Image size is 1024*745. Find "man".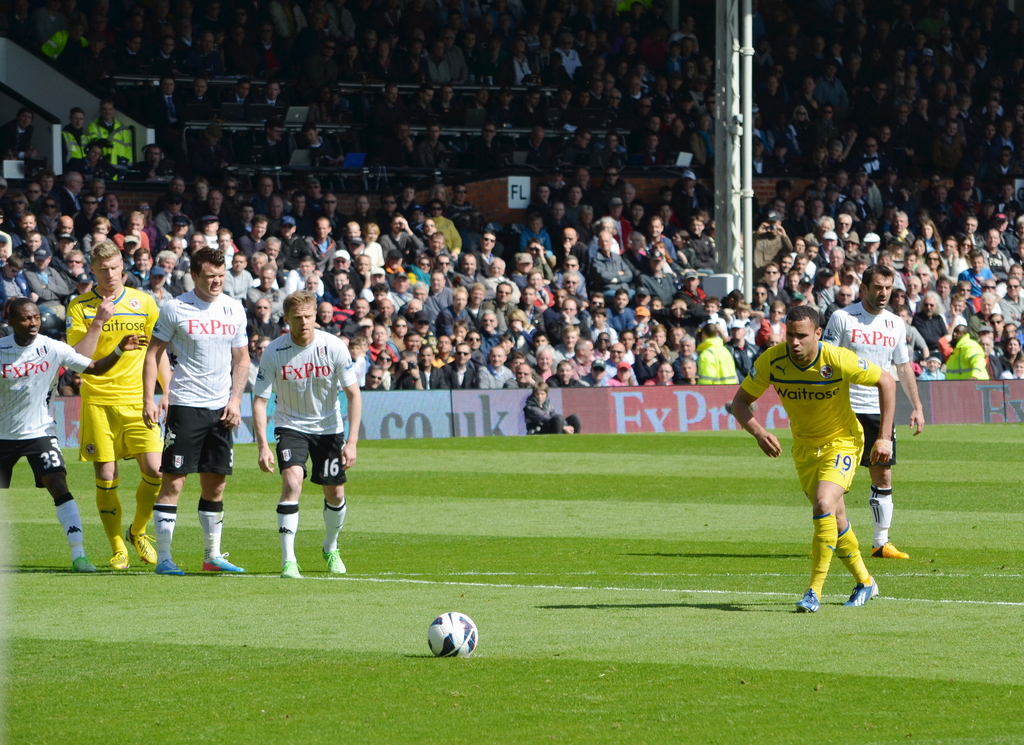
locate(61, 252, 97, 296).
